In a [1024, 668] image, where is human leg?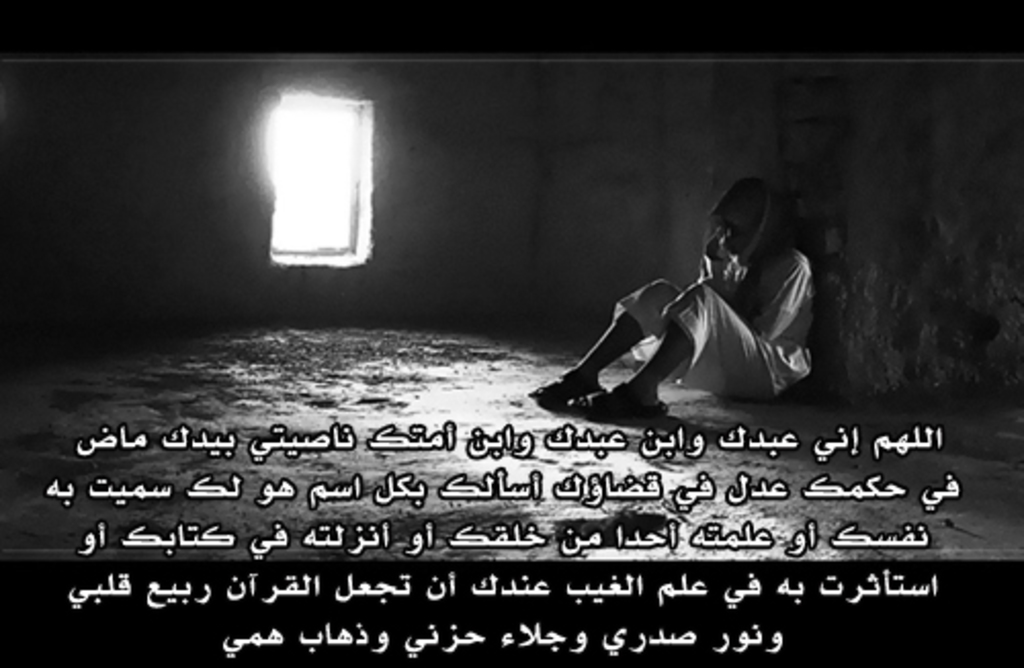
region(567, 283, 772, 414).
